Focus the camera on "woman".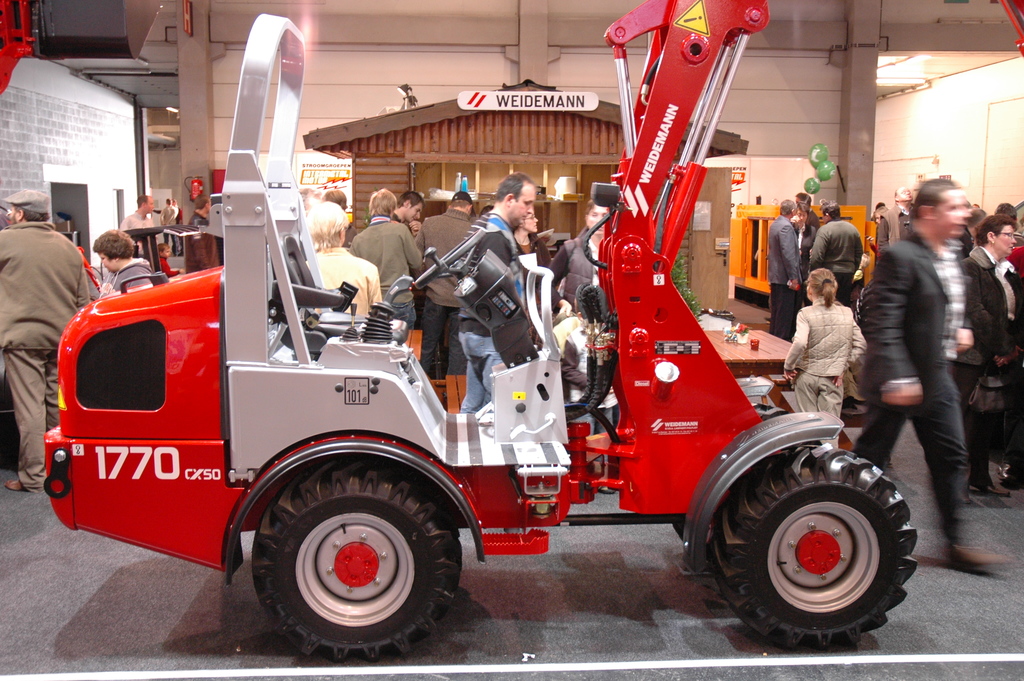
Focus region: 509/210/553/284.
